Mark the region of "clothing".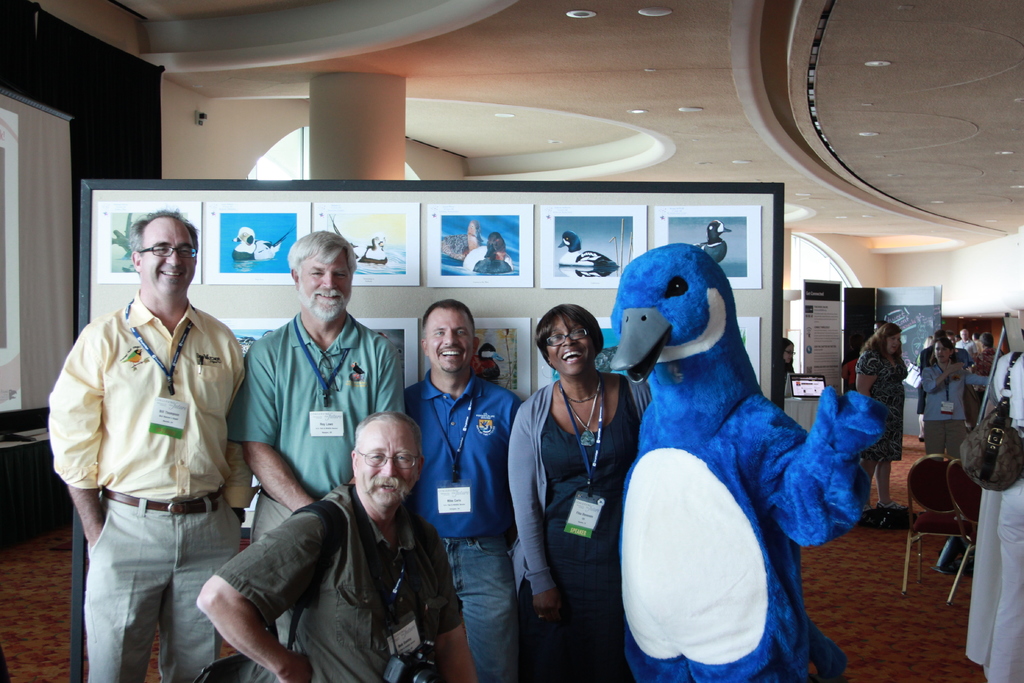
Region: bbox(214, 482, 463, 682).
